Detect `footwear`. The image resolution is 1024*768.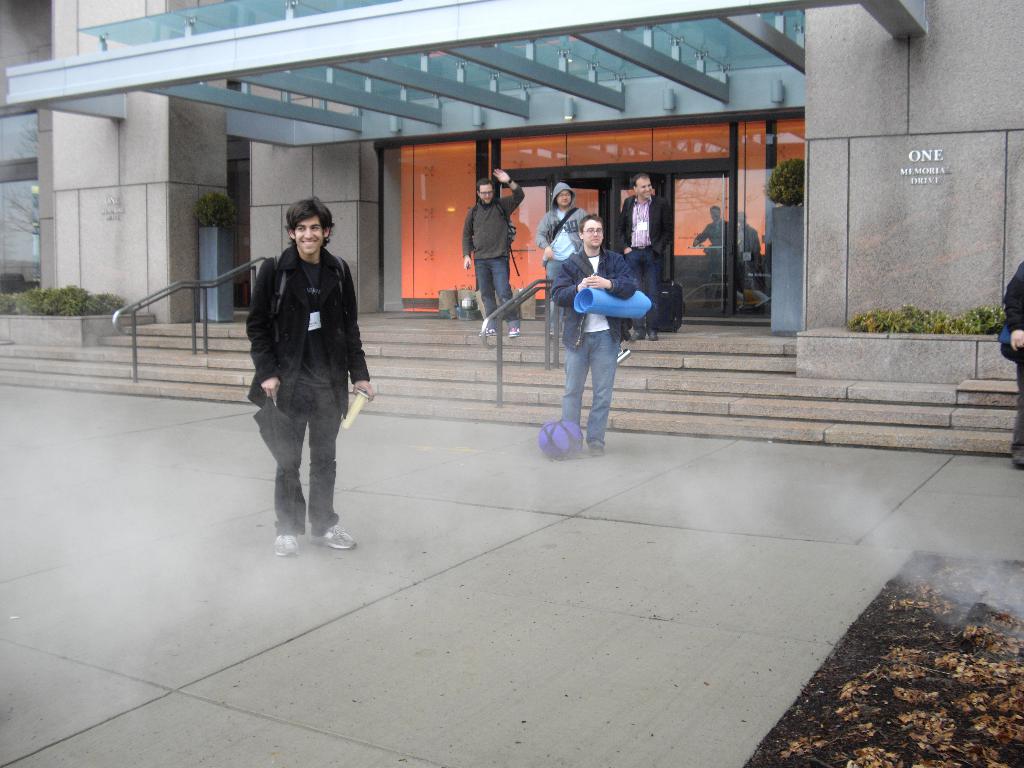
589,443,602,459.
